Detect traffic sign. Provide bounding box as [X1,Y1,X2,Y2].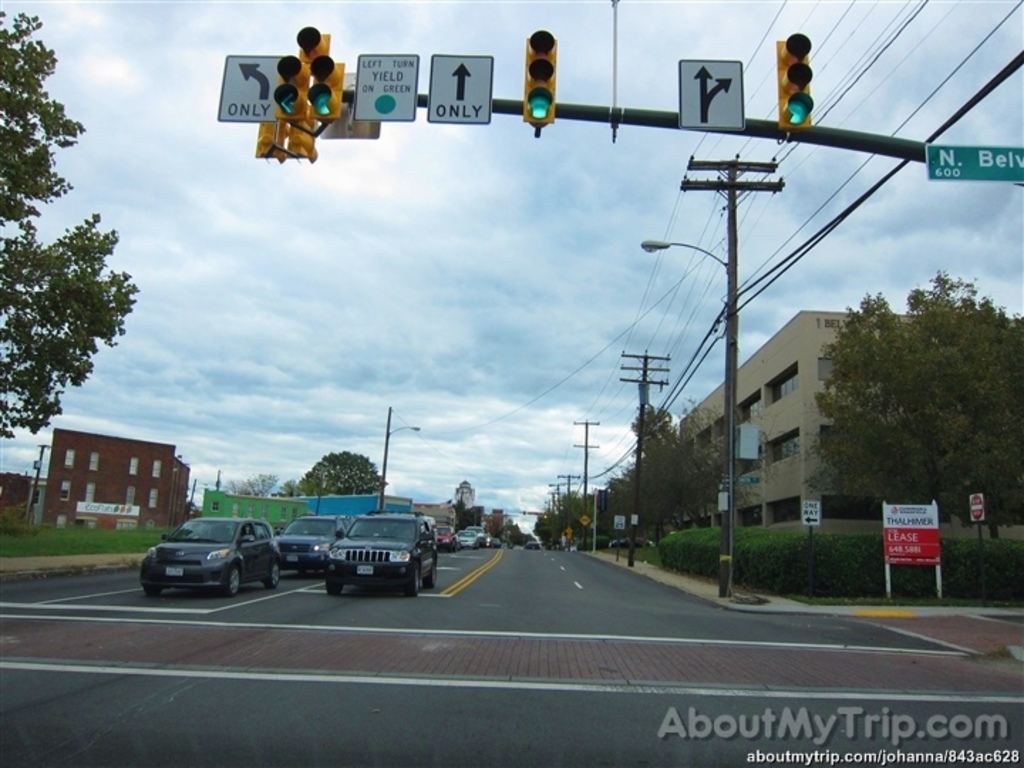
[428,55,492,124].
